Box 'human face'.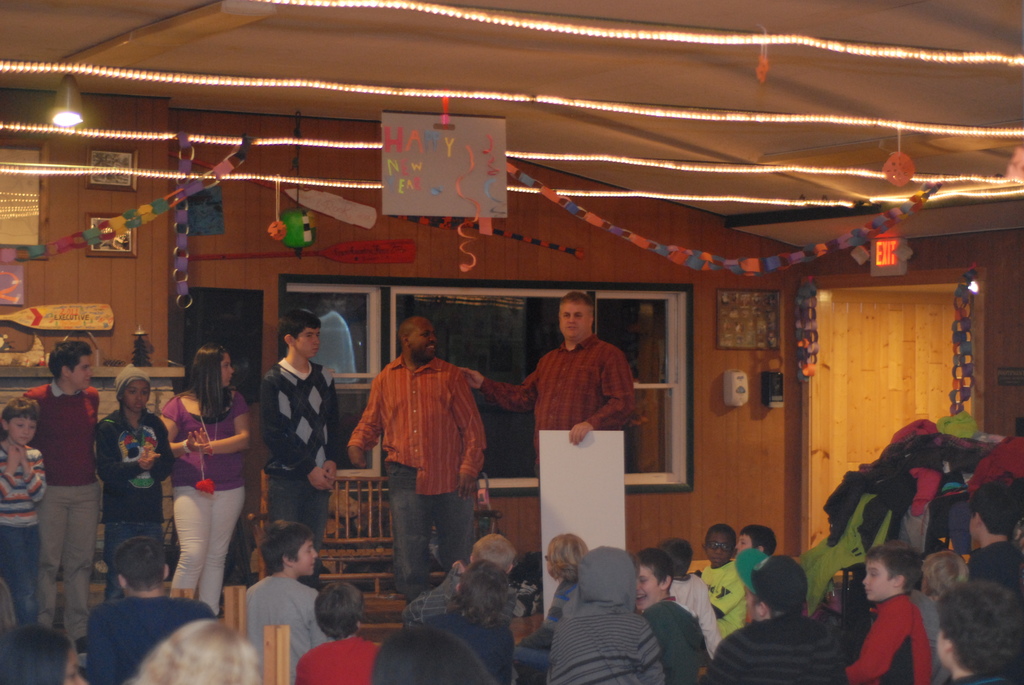
l=409, t=322, r=433, b=358.
